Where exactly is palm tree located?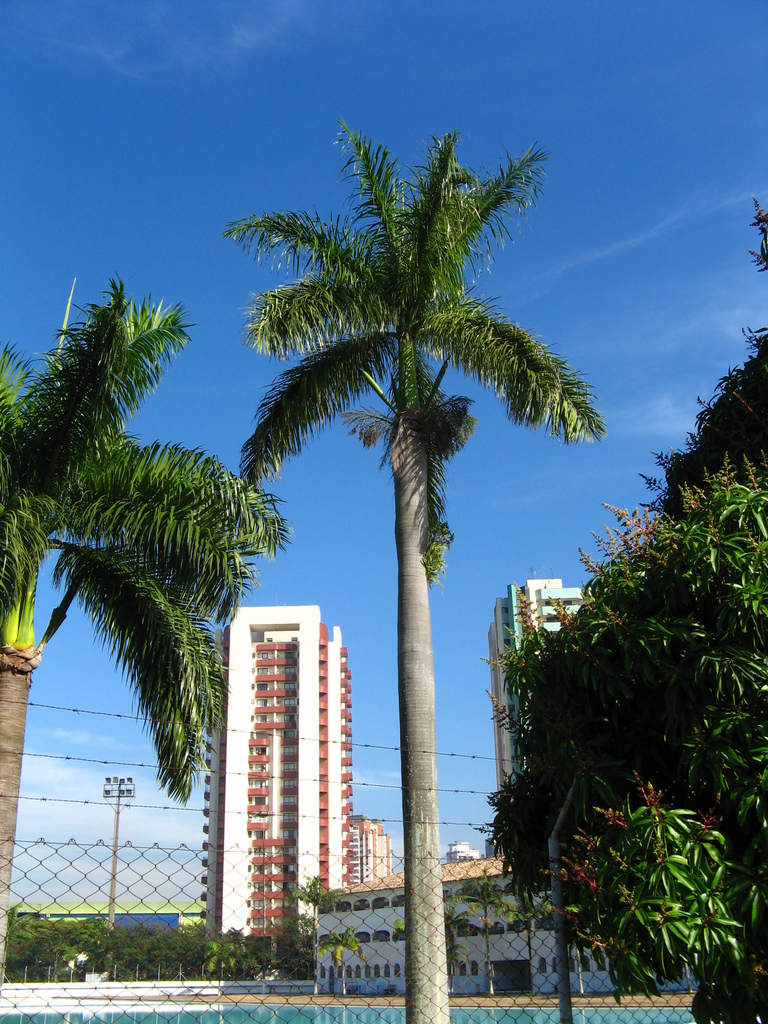
Its bounding box is (0,261,307,1001).
